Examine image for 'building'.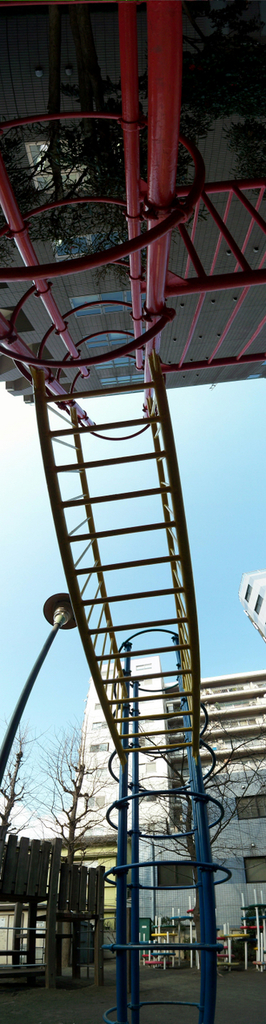
Examination result: bbox(62, 570, 265, 958).
